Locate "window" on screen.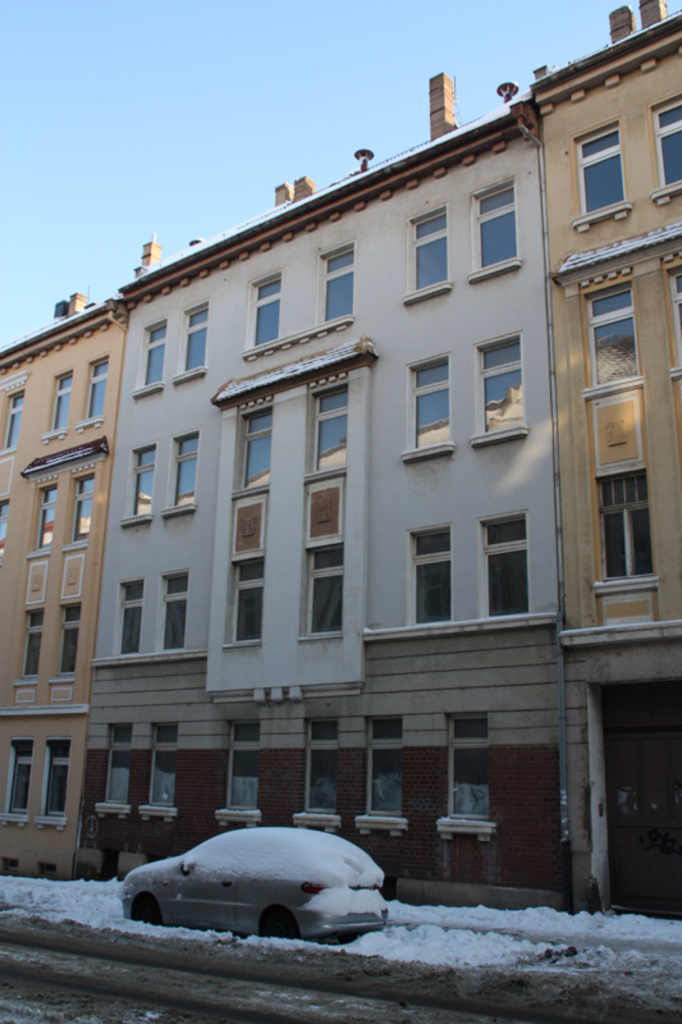
On screen at (226,719,262,809).
